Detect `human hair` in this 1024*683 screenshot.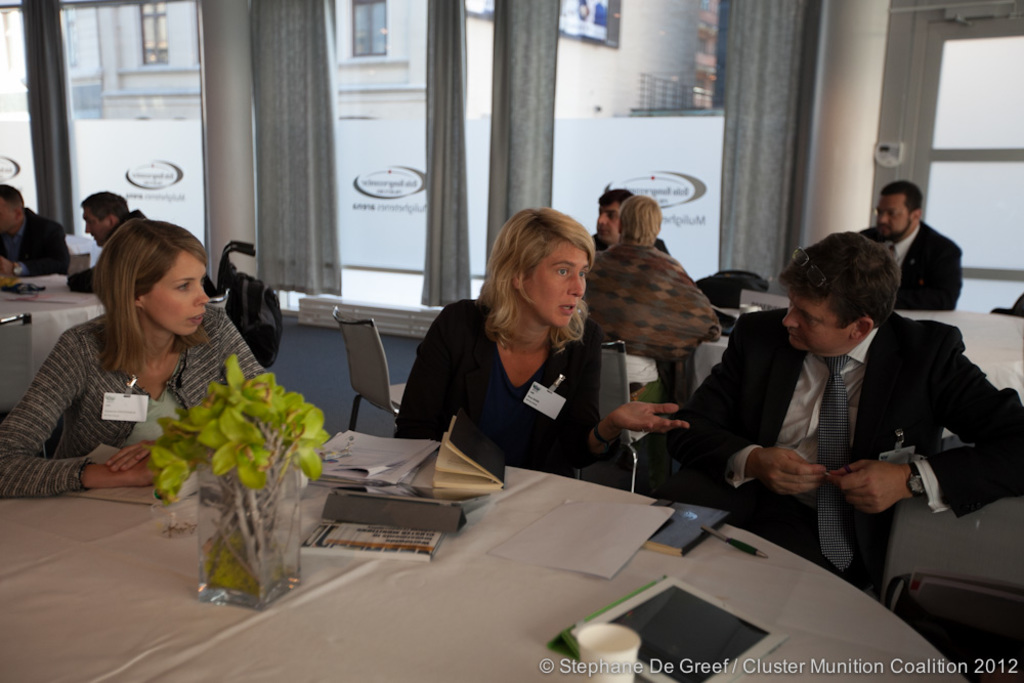
Detection: box(84, 213, 220, 377).
